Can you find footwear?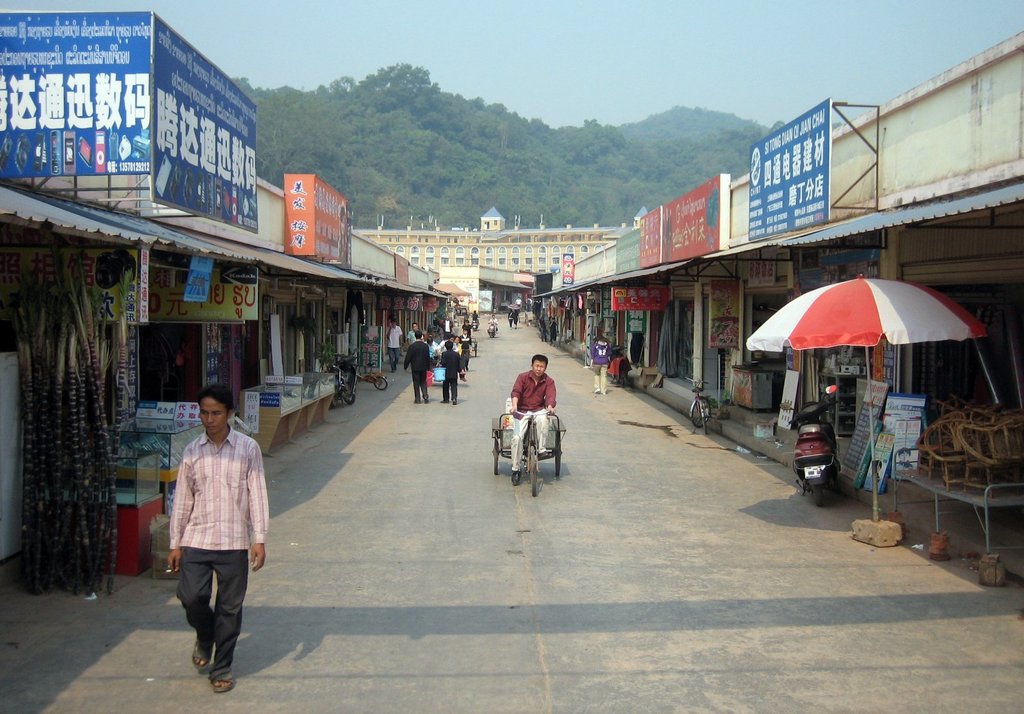
Yes, bounding box: select_region(510, 473, 519, 480).
